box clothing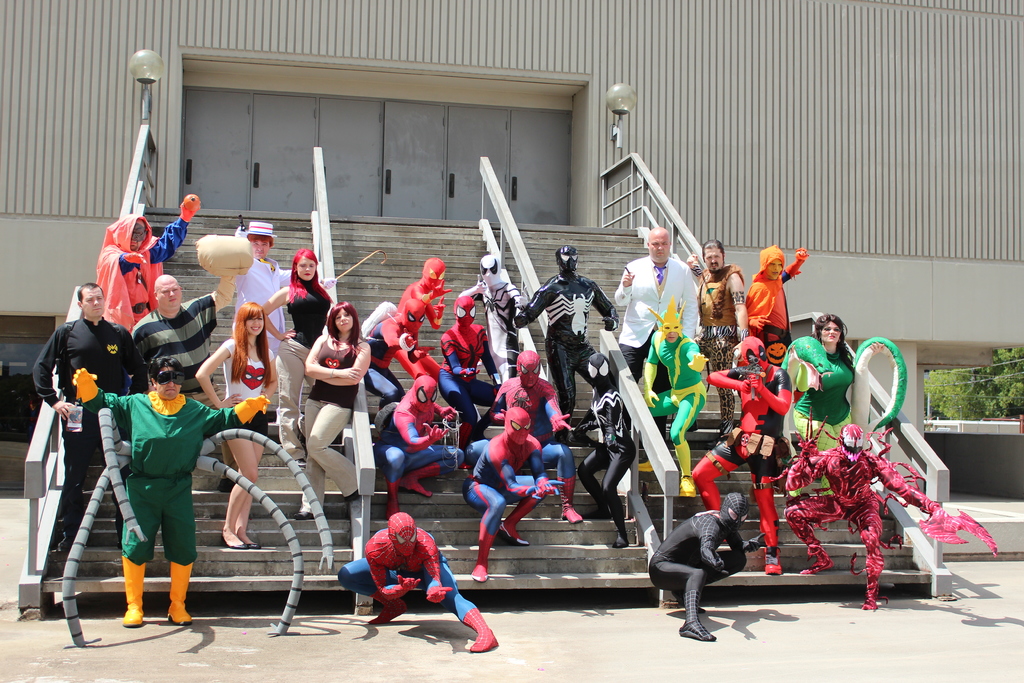
l=376, t=377, r=464, b=488
